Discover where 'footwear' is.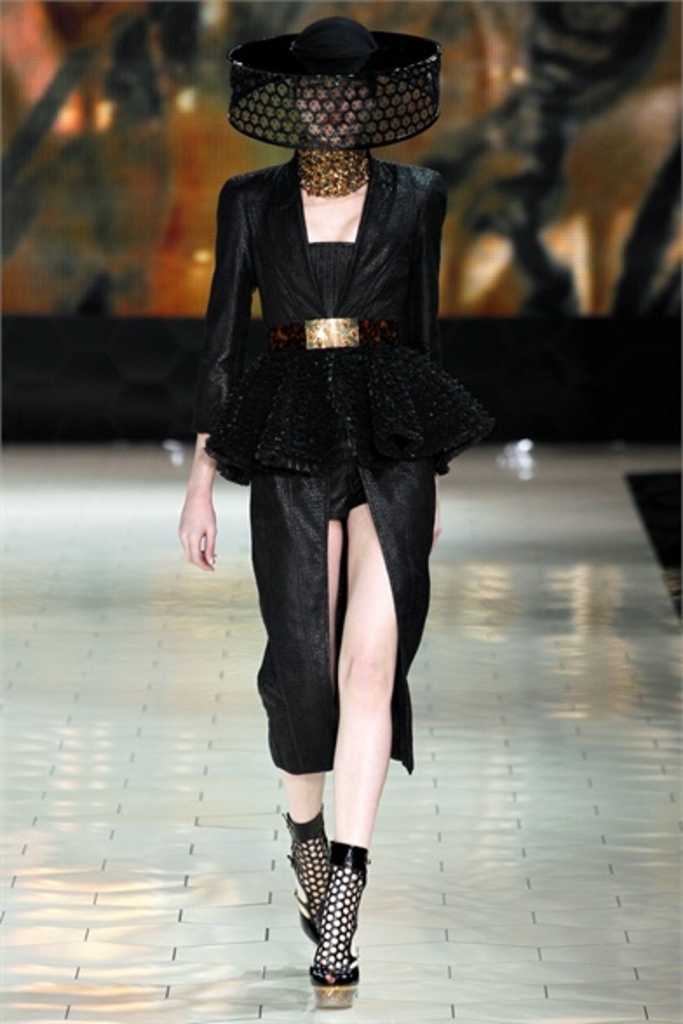
Discovered at box(284, 806, 329, 942).
